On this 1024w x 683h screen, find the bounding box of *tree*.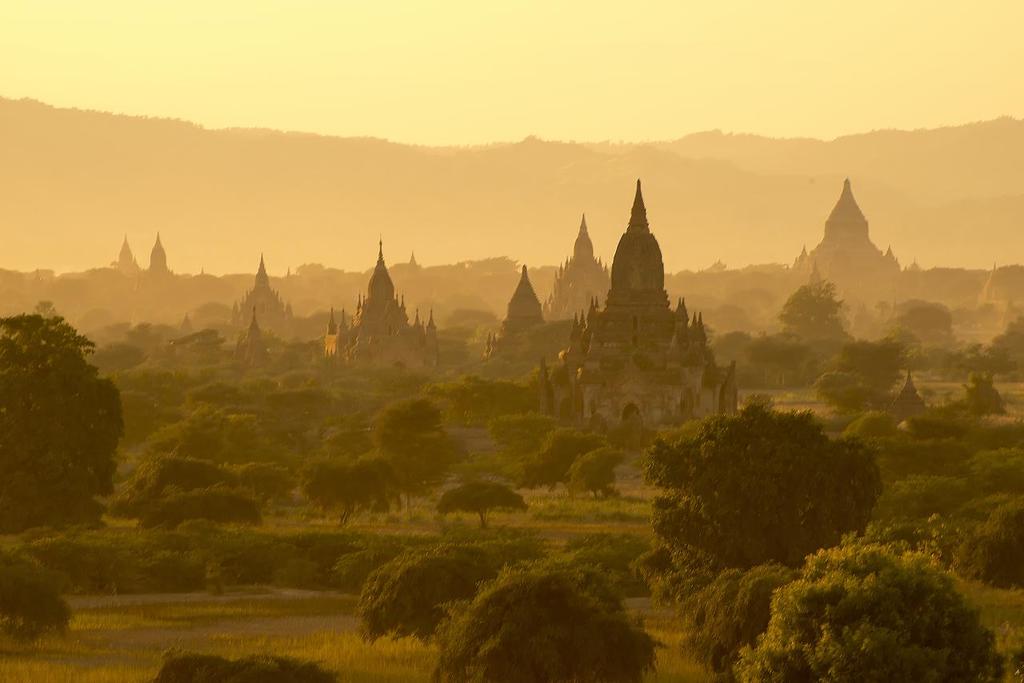
Bounding box: x1=455, y1=372, x2=536, y2=422.
